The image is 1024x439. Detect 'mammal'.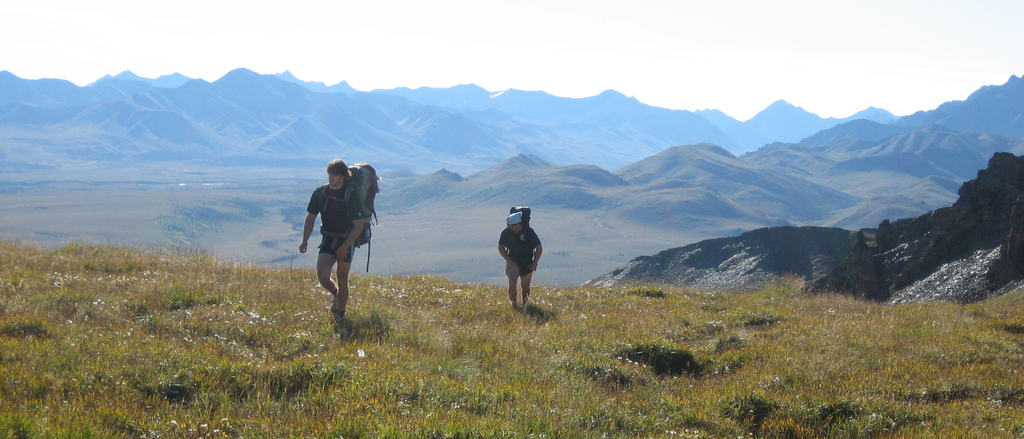
Detection: bbox(495, 214, 545, 304).
